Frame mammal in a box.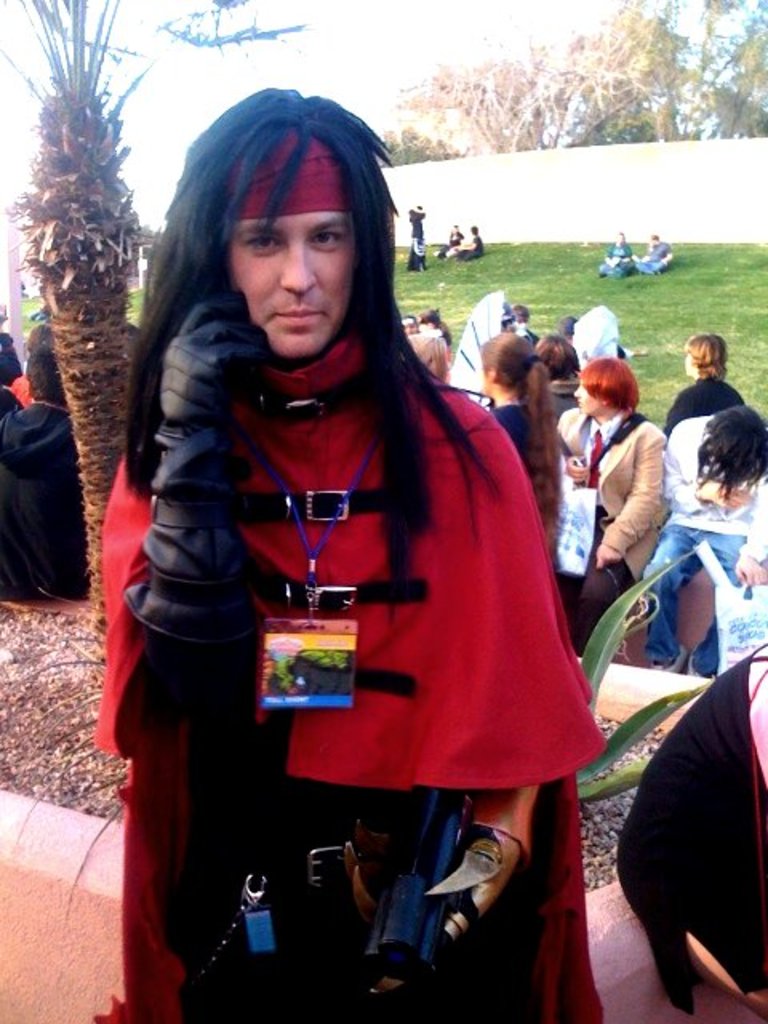
box=[594, 224, 635, 278].
